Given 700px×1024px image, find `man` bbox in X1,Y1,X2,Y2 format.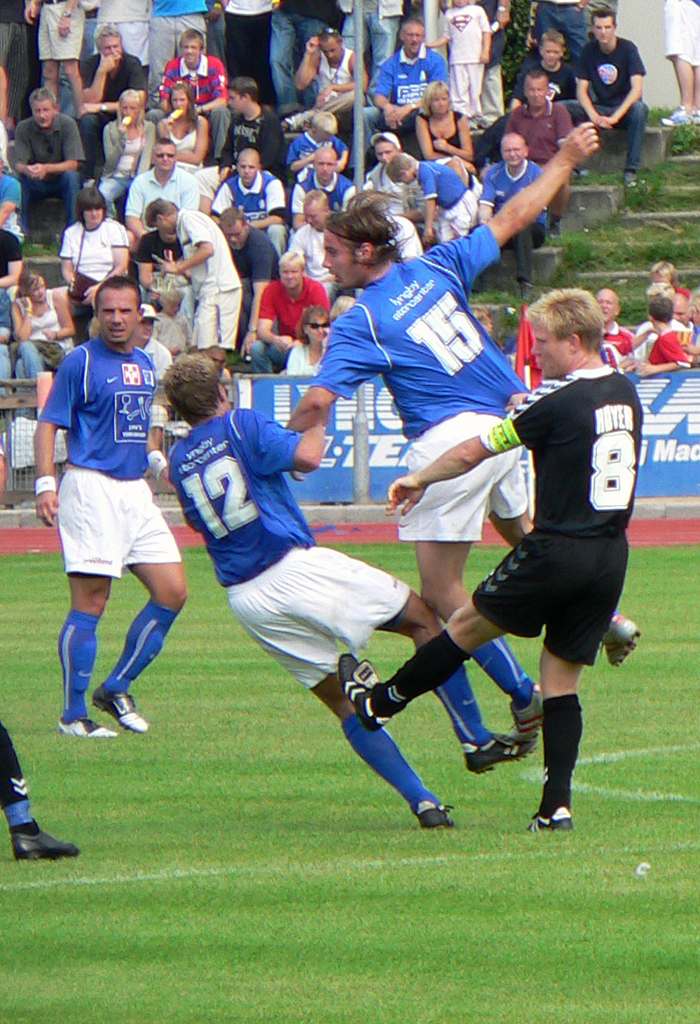
272,136,366,213.
